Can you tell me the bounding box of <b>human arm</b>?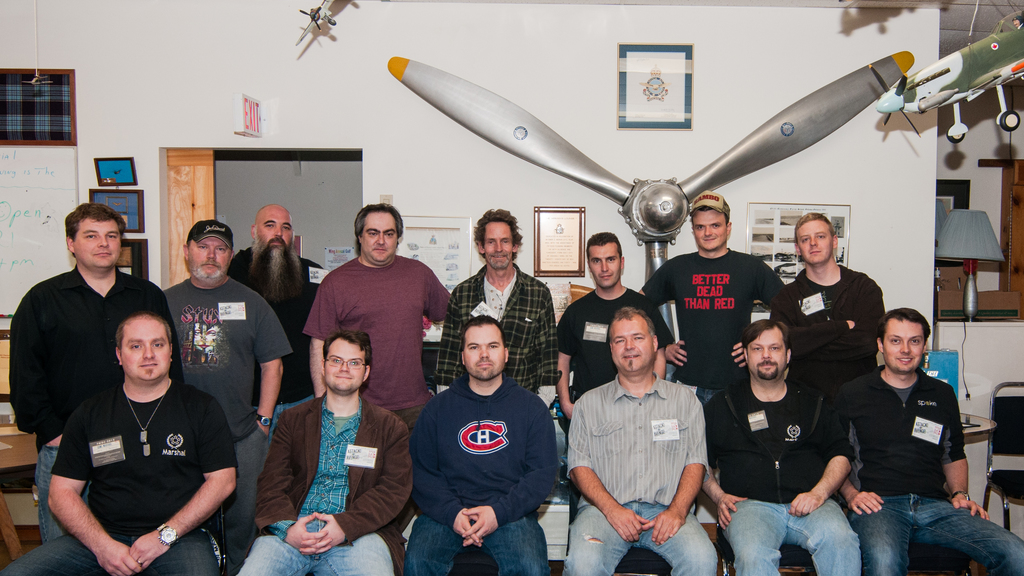
(5, 286, 52, 453).
